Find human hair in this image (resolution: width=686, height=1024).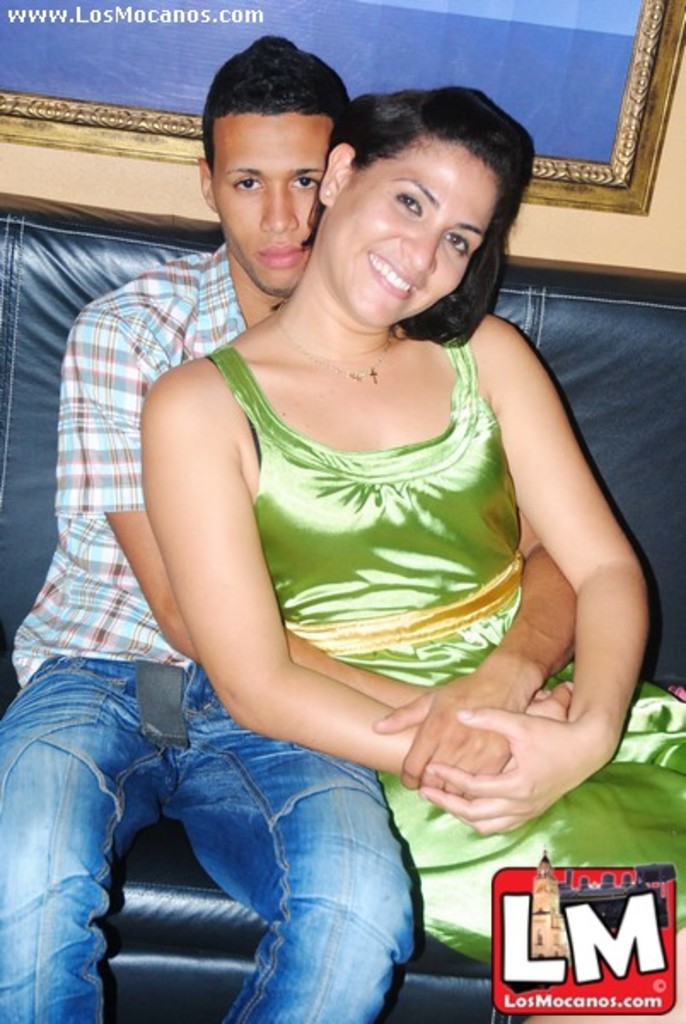
(x1=198, y1=36, x2=357, y2=179).
